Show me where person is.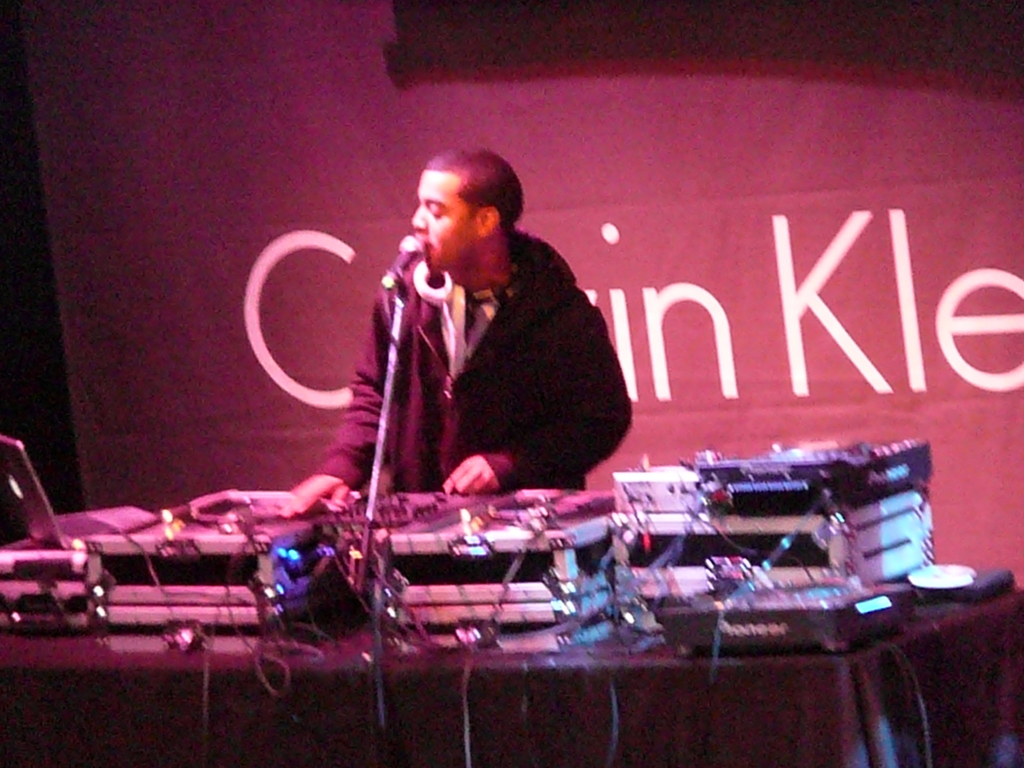
person is at region(332, 144, 634, 559).
